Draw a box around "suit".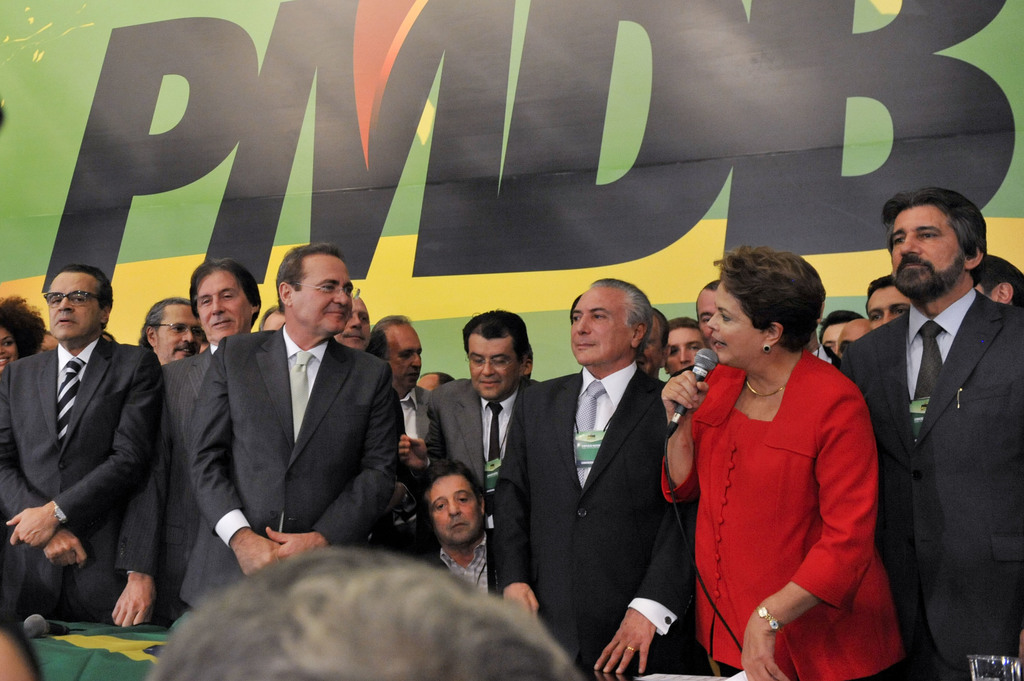
848:191:1021:662.
